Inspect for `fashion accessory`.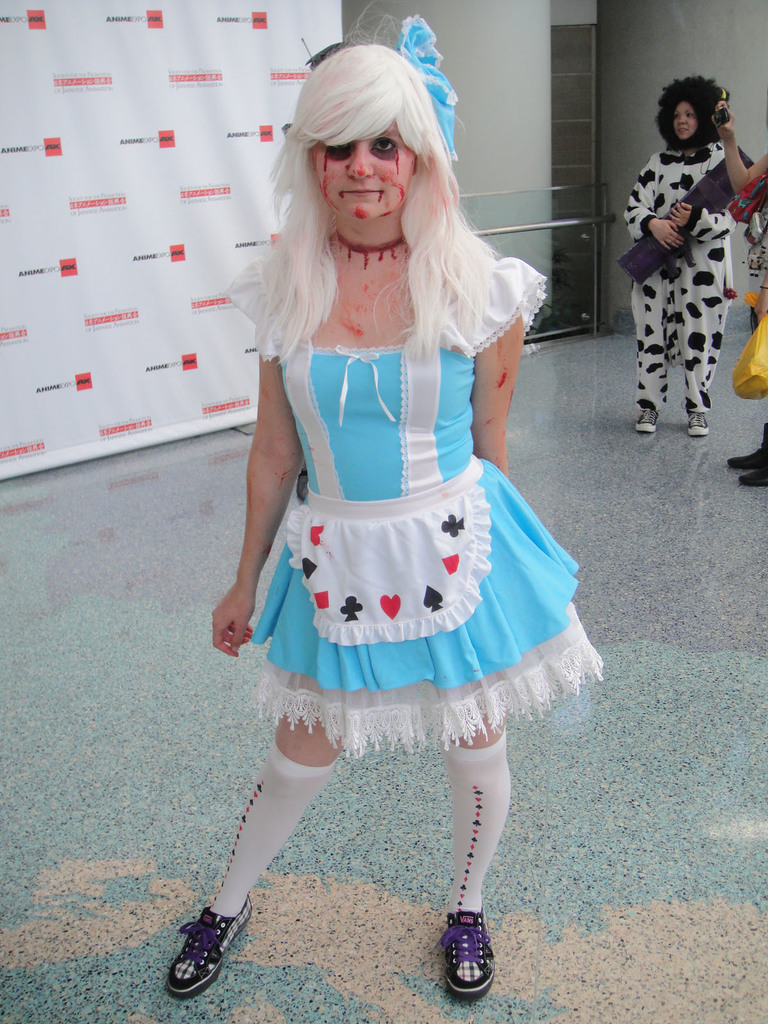
Inspection: [440, 909, 500, 993].
